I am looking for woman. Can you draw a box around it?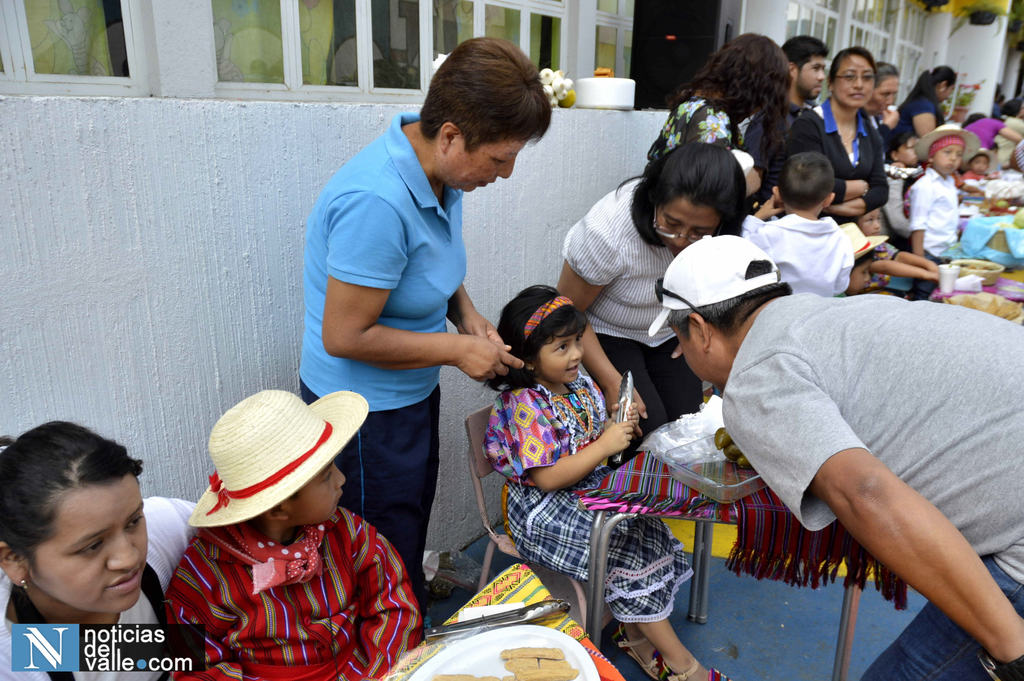
Sure, the bounding box is 644/28/794/209.
